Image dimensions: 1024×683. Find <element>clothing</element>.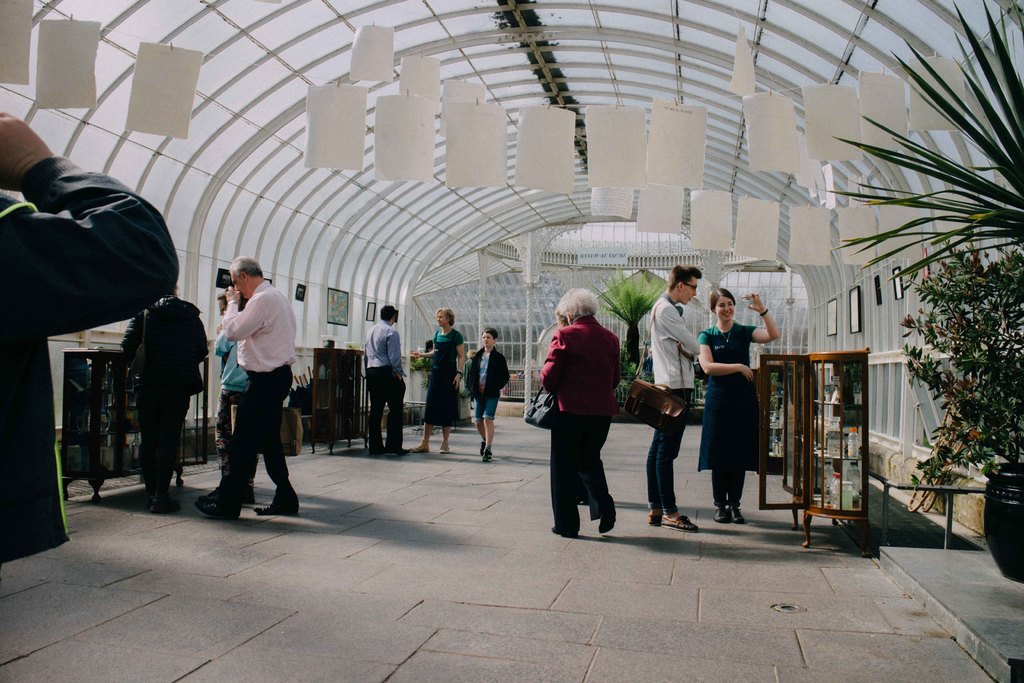
x1=468, y1=345, x2=510, y2=431.
